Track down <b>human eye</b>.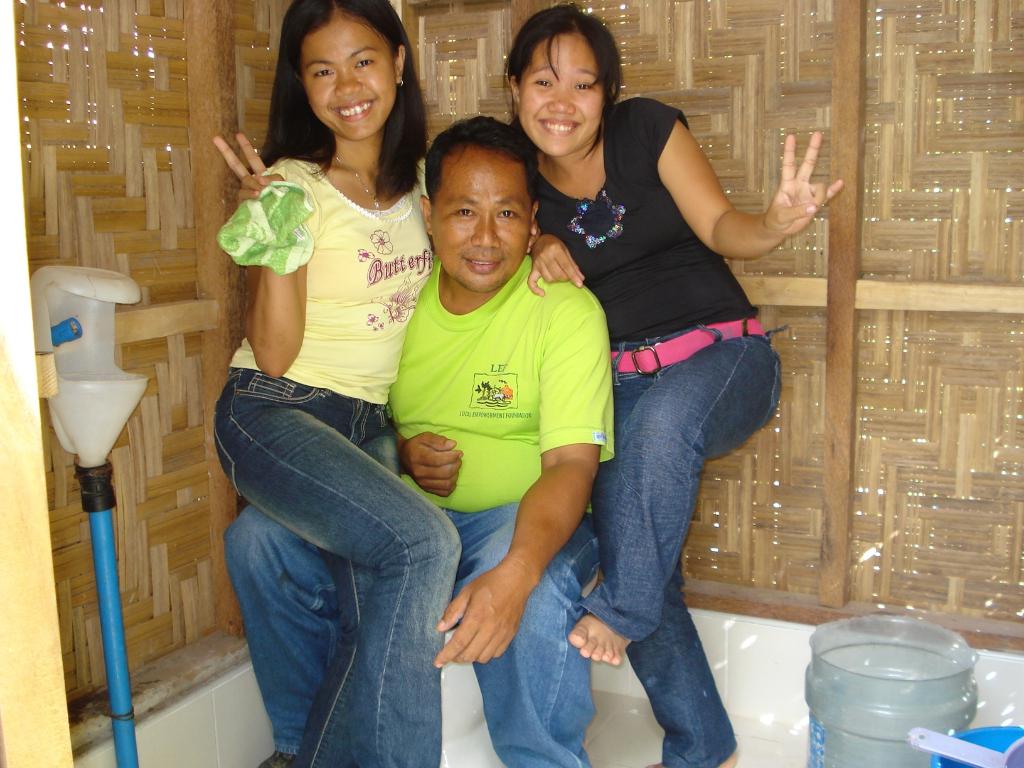
Tracked to 452,205,479,220.
